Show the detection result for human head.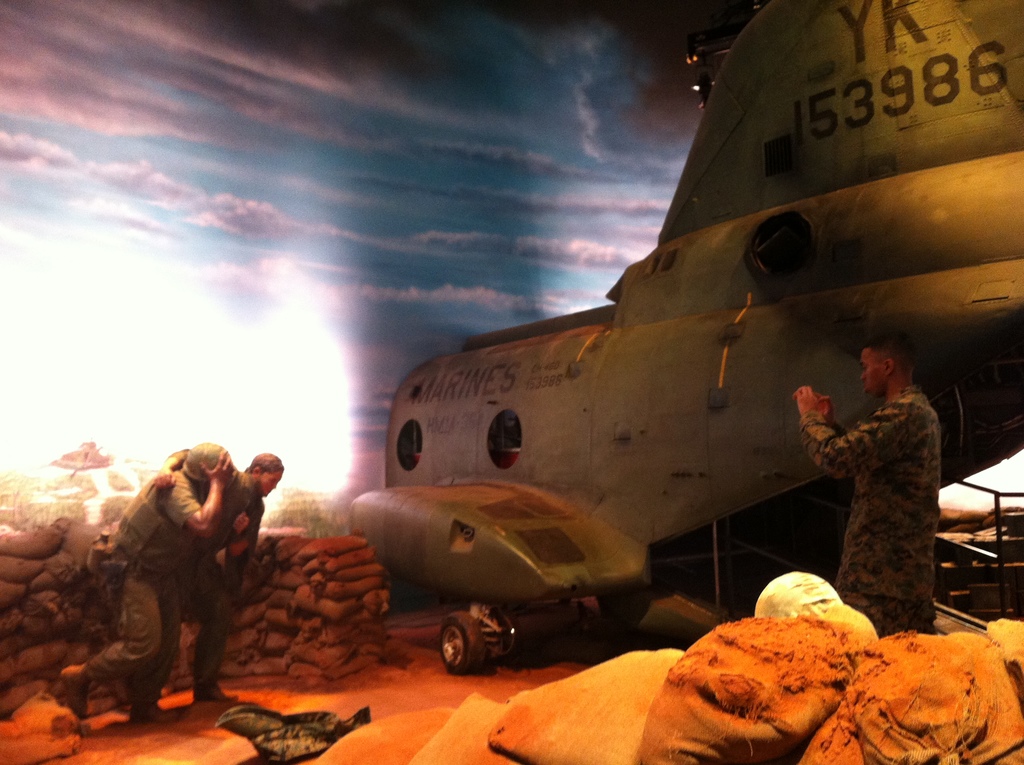
bbox(179, 441, 238, 498).
